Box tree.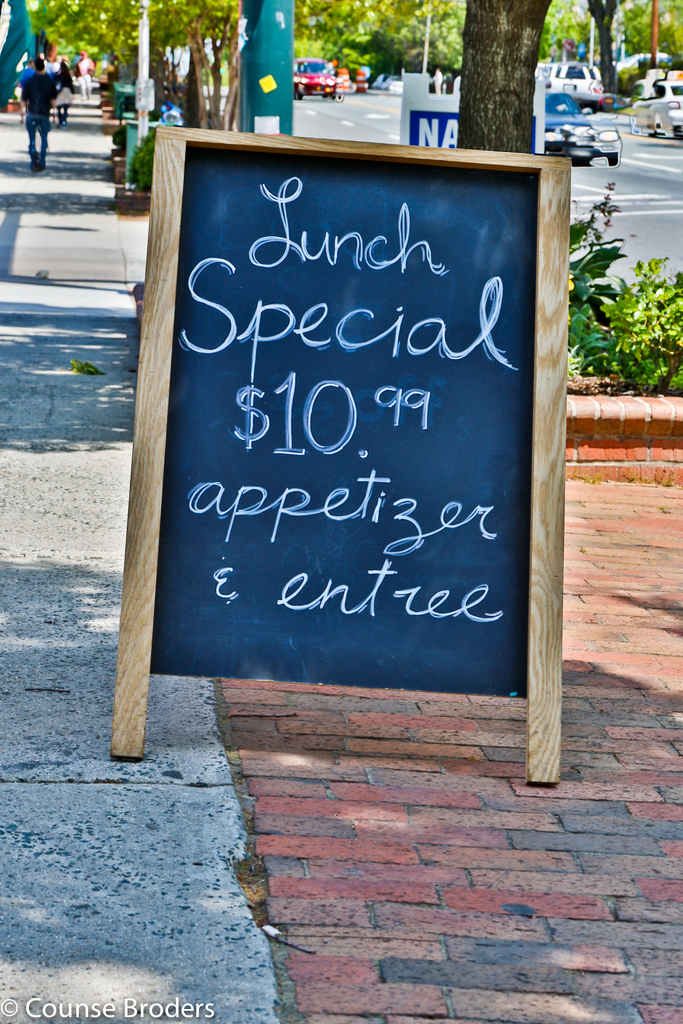
[440, 0, 559, 161].
